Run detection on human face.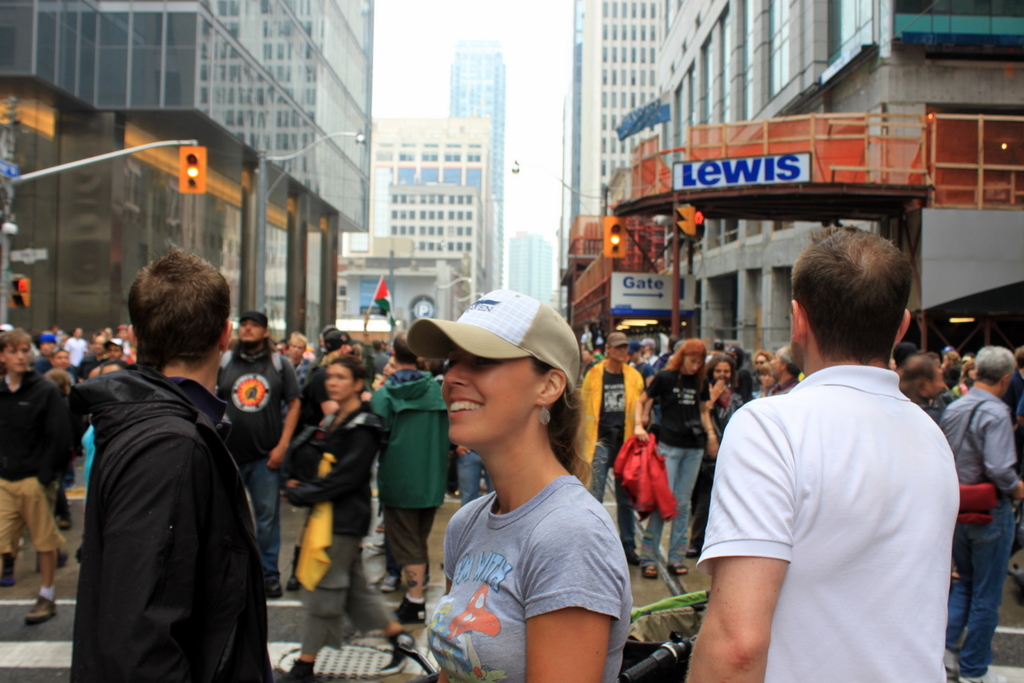
Result: l=239, t=318, r=265, b=341.
